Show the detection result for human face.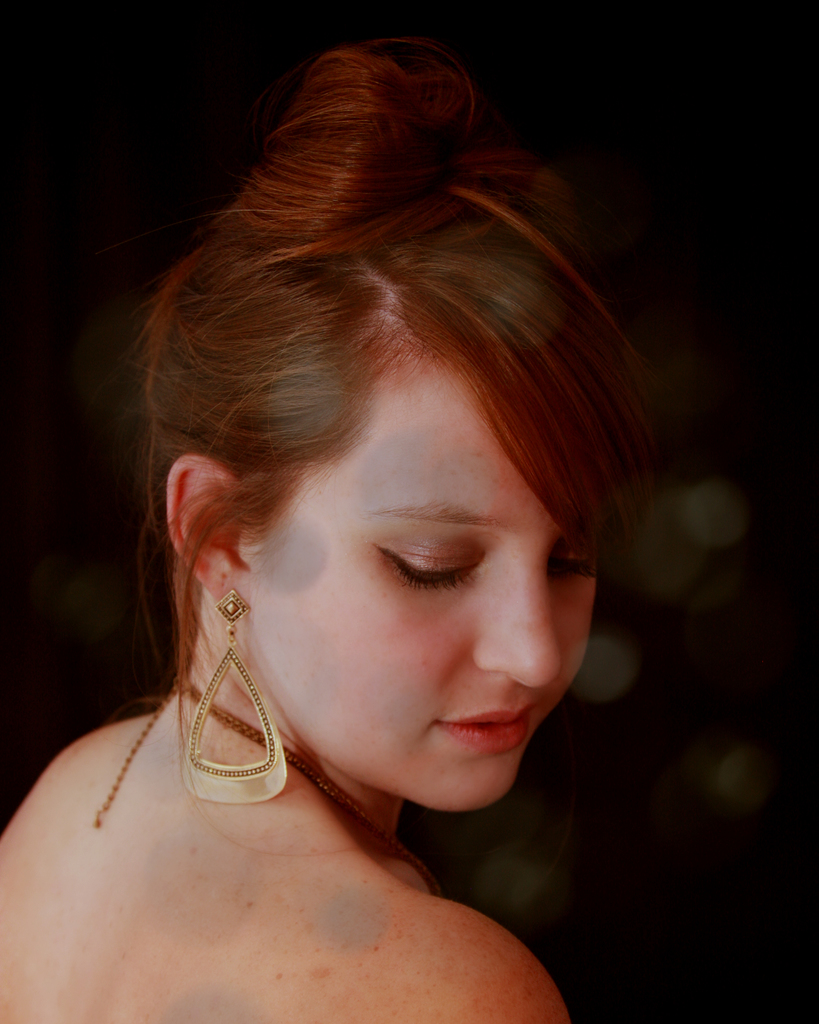
<bbox>240, 348, 595, 808</bbox>.
